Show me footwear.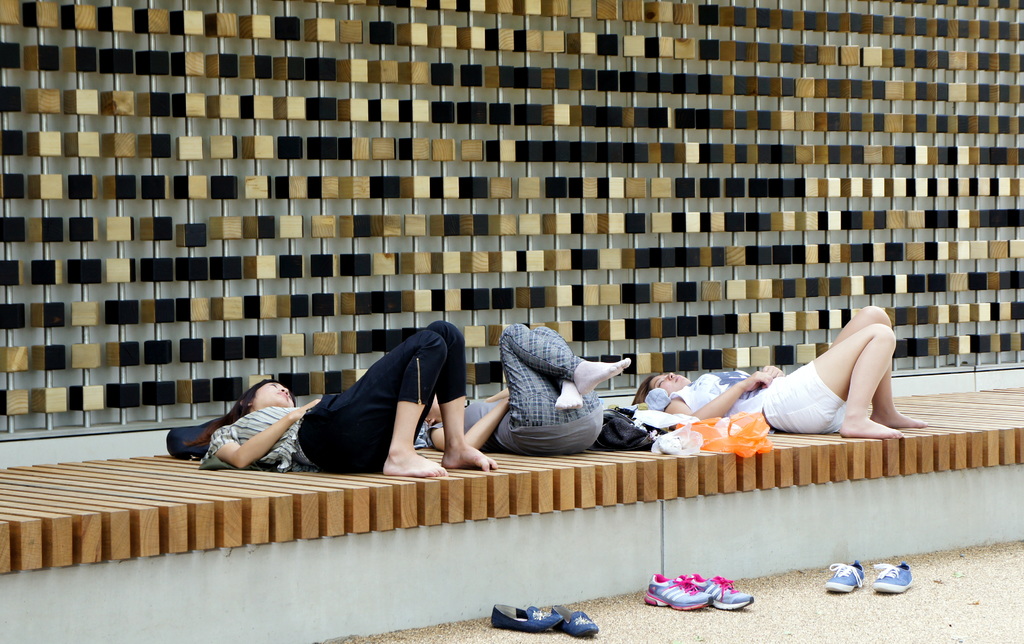
footwear is here: <region>491, 609, 562, 634</region>.
